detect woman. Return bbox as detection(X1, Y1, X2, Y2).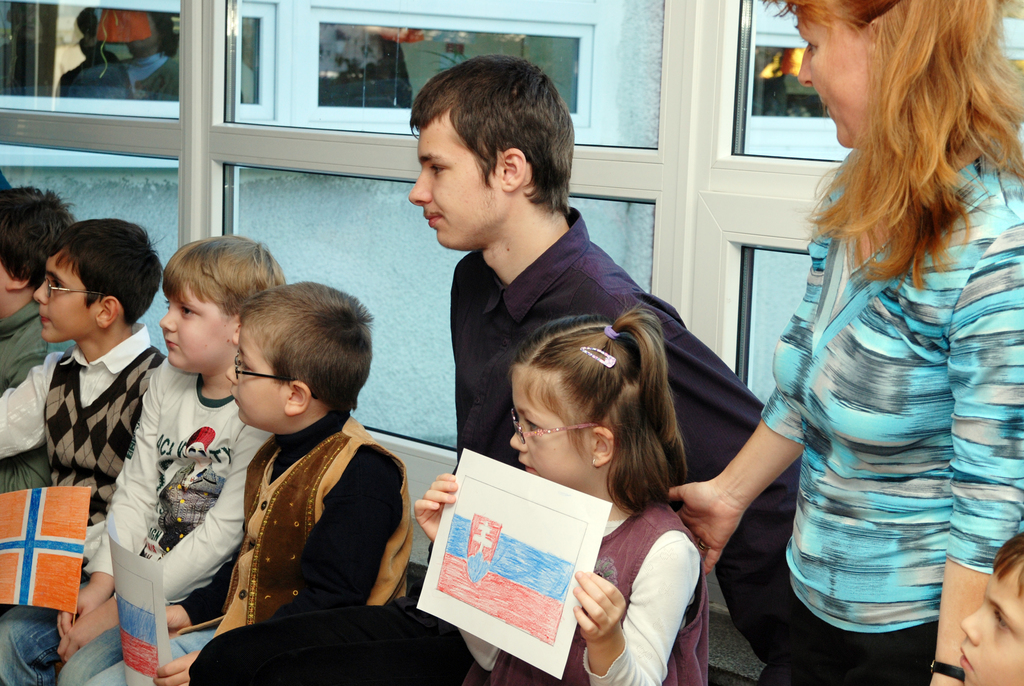
detection(670, 0, 1023, 685).
